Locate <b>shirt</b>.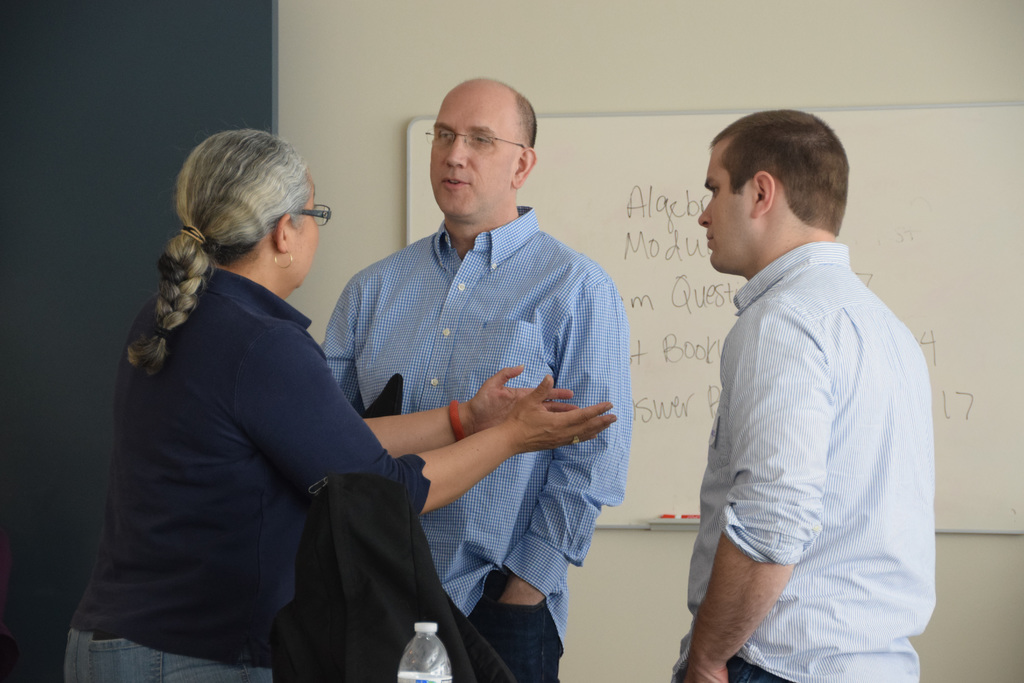
Bounding box: bbox=[320, 204, 634, 647].
